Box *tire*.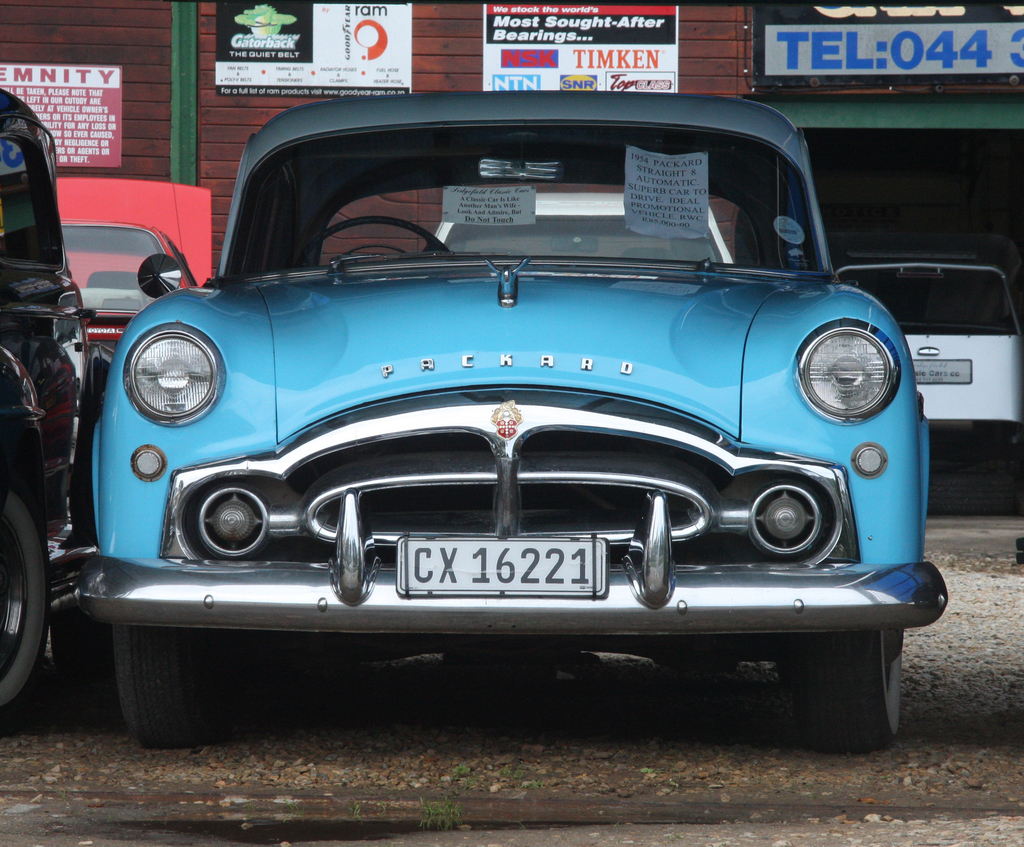
bbox=(810, 627, 904, 748).
